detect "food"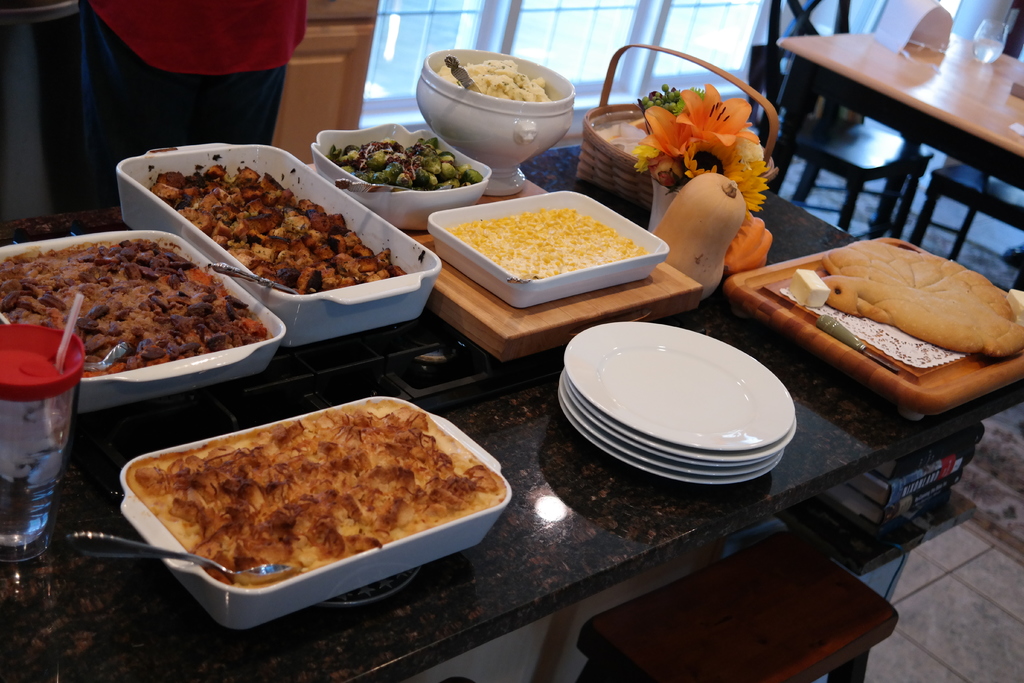
790,238,1023,362
